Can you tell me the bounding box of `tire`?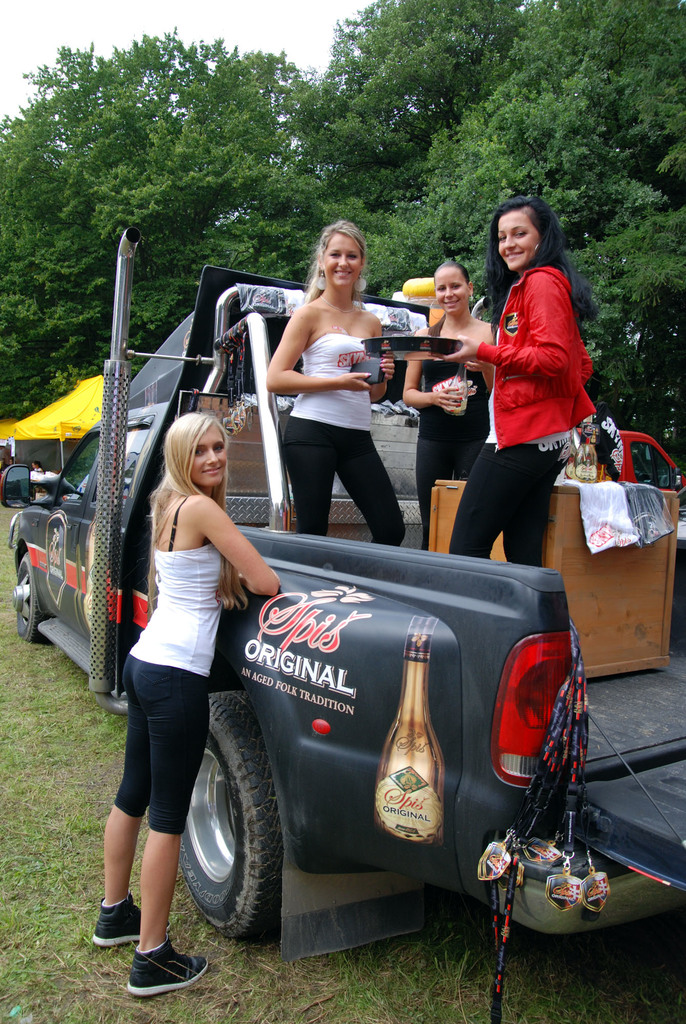
Rect(171, 688, 282, 947).
